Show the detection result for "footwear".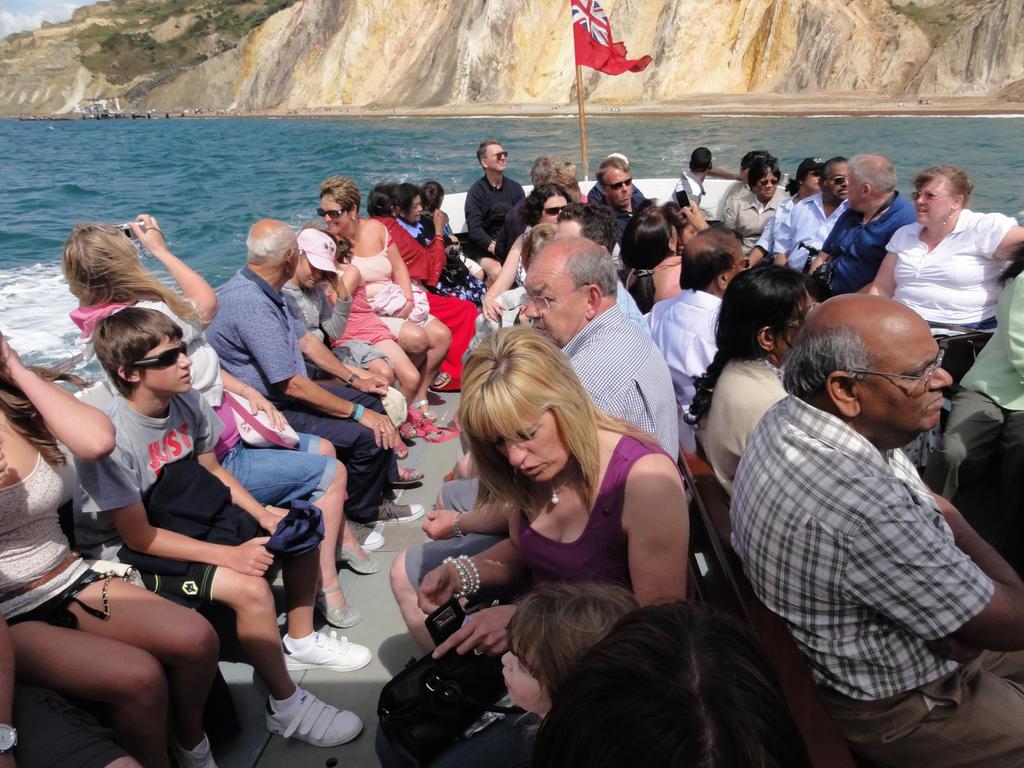
x1=350, y1=516, x2=385, y2=554.
